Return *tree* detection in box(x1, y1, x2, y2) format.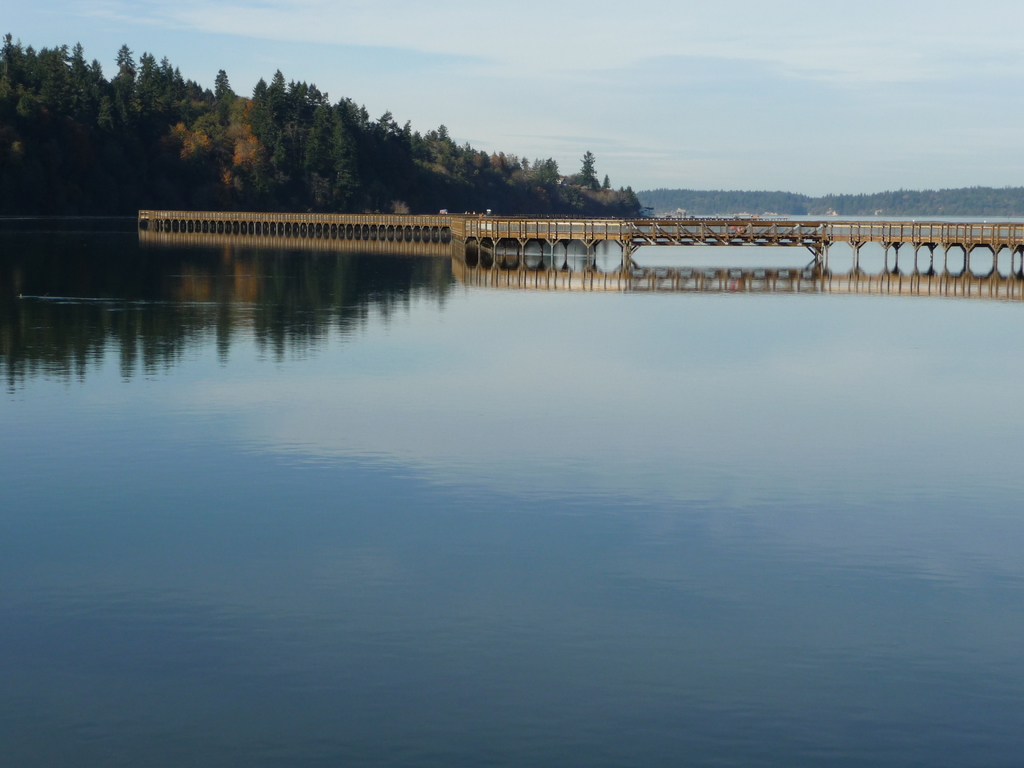
box(246, 70, 305, 182).
